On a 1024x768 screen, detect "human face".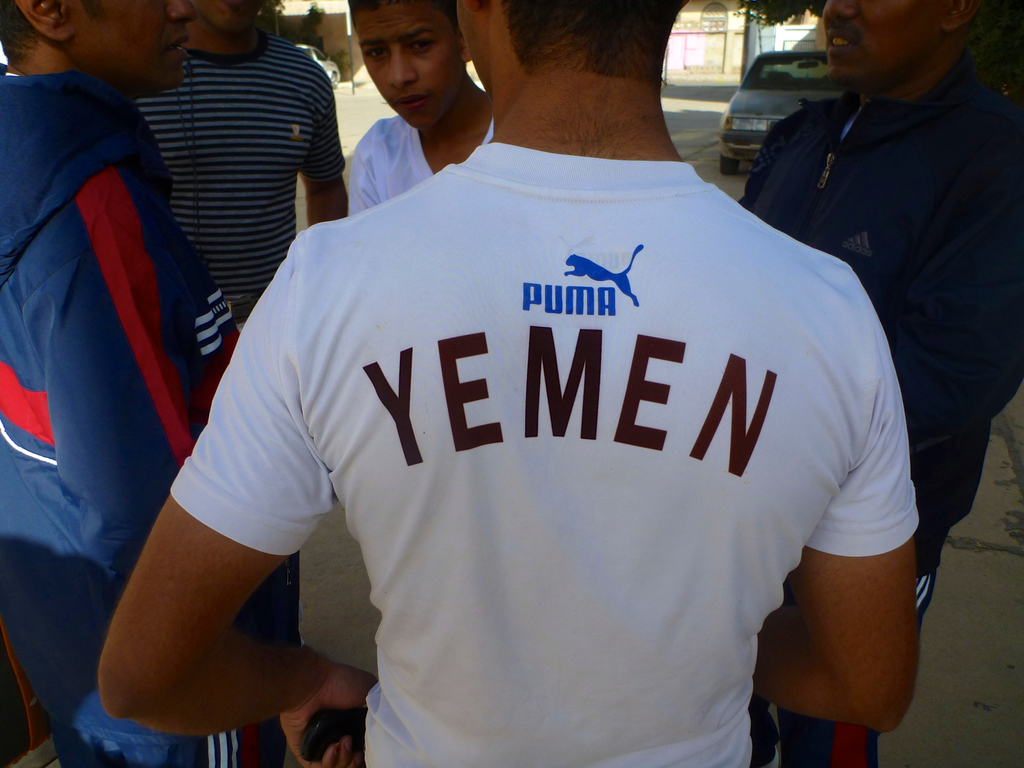
l=356, t=8, r=454, b=129.
